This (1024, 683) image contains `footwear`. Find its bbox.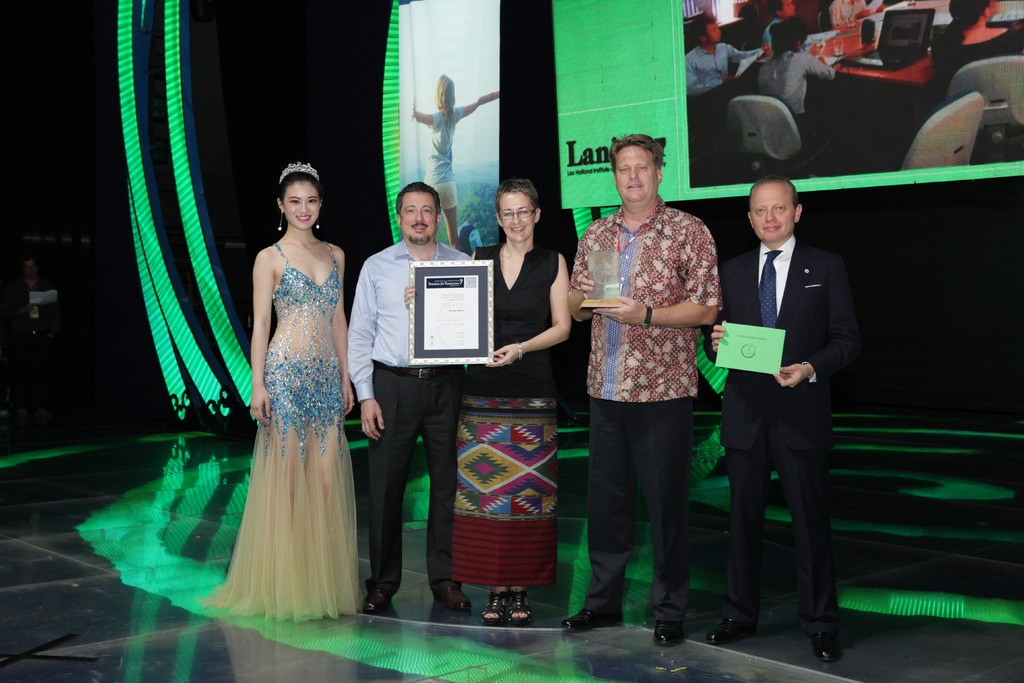
bbox=(800, 597, 867, 659).
